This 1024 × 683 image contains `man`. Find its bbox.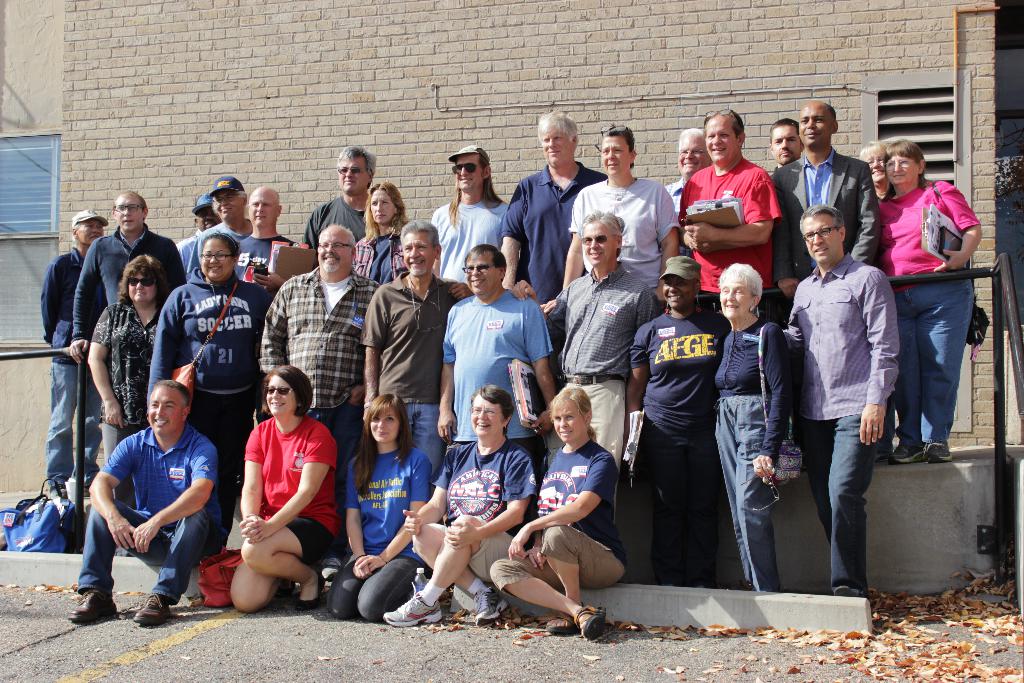
l=503, t=109, r=608, b=300.
